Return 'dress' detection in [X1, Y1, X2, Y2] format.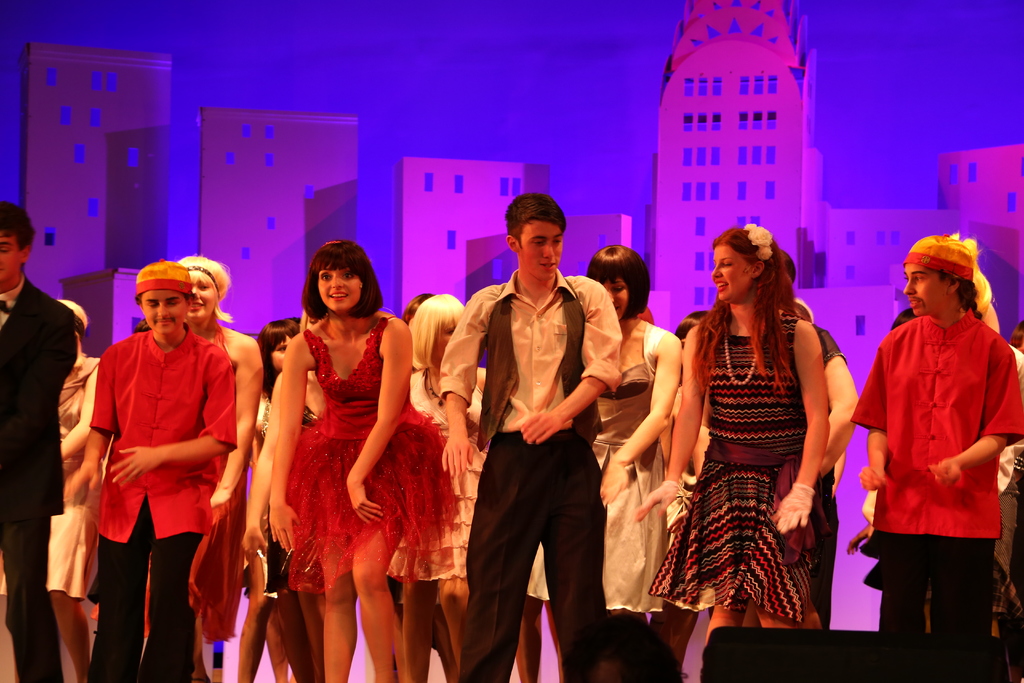
[279, 320, 459, 593].
